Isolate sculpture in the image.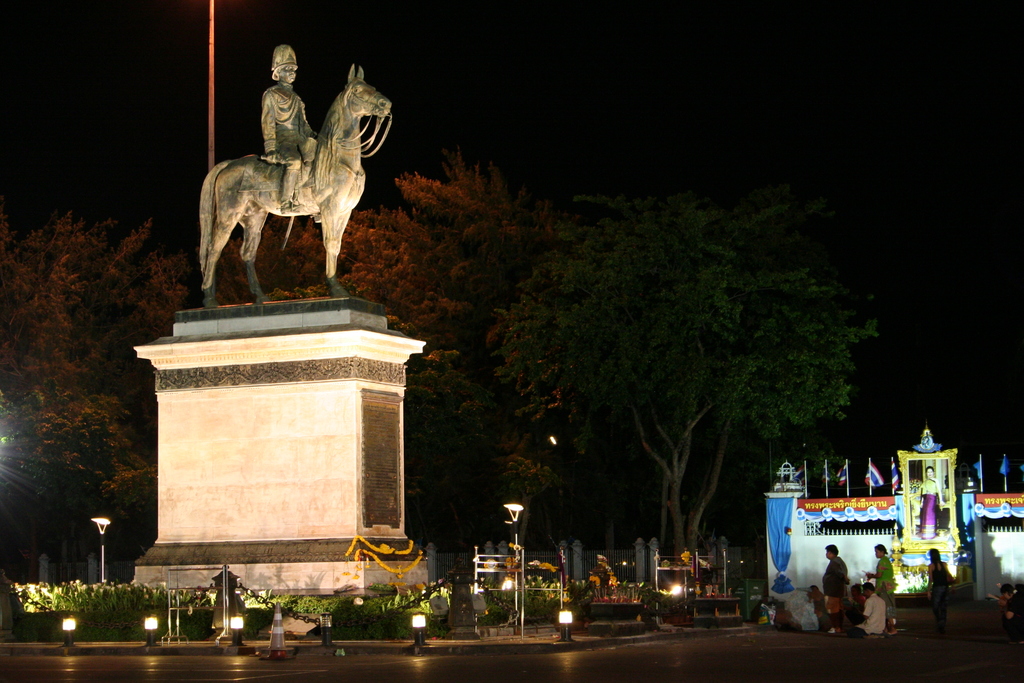
Isolated region: {"left": 189, "top": 49, "right": 385, "bottom": 302}.
